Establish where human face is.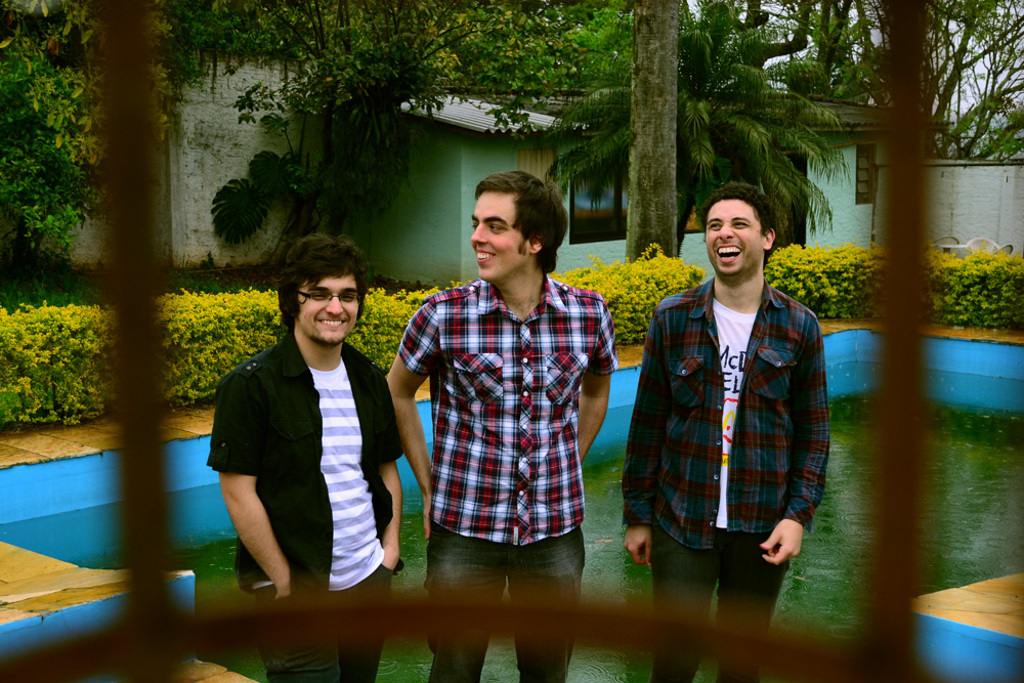
Established at <region>701, 198, 759, 273</region>.
